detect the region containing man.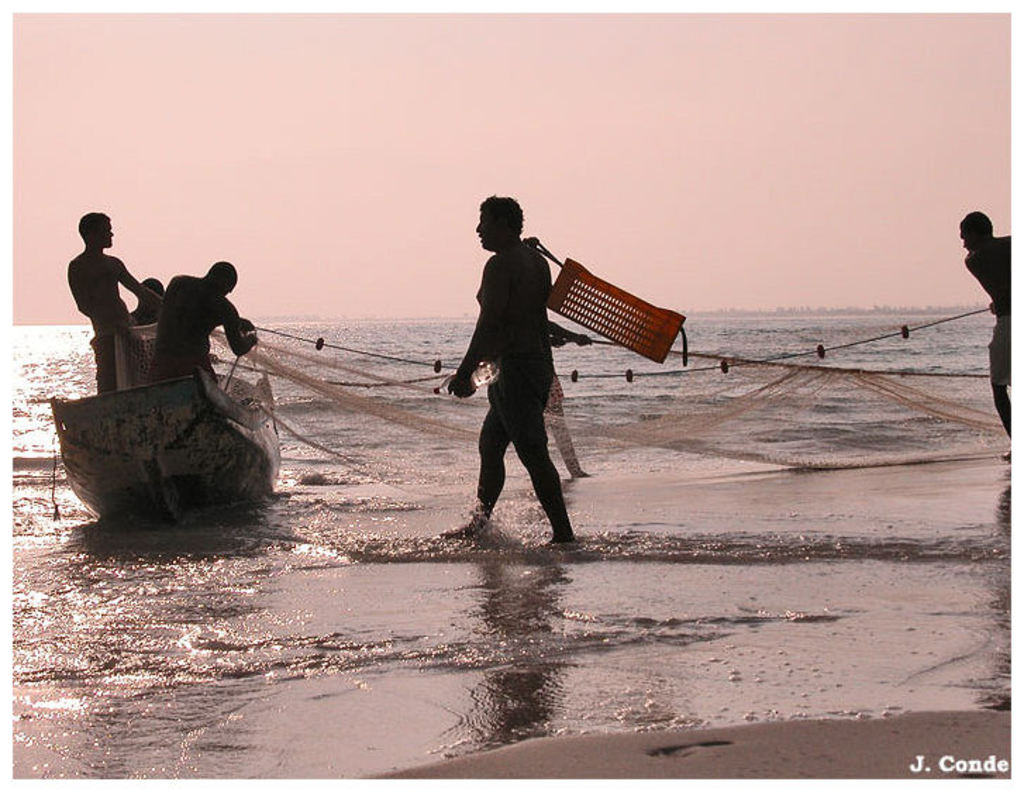
<region>65, 210, 165, 397</region>.
